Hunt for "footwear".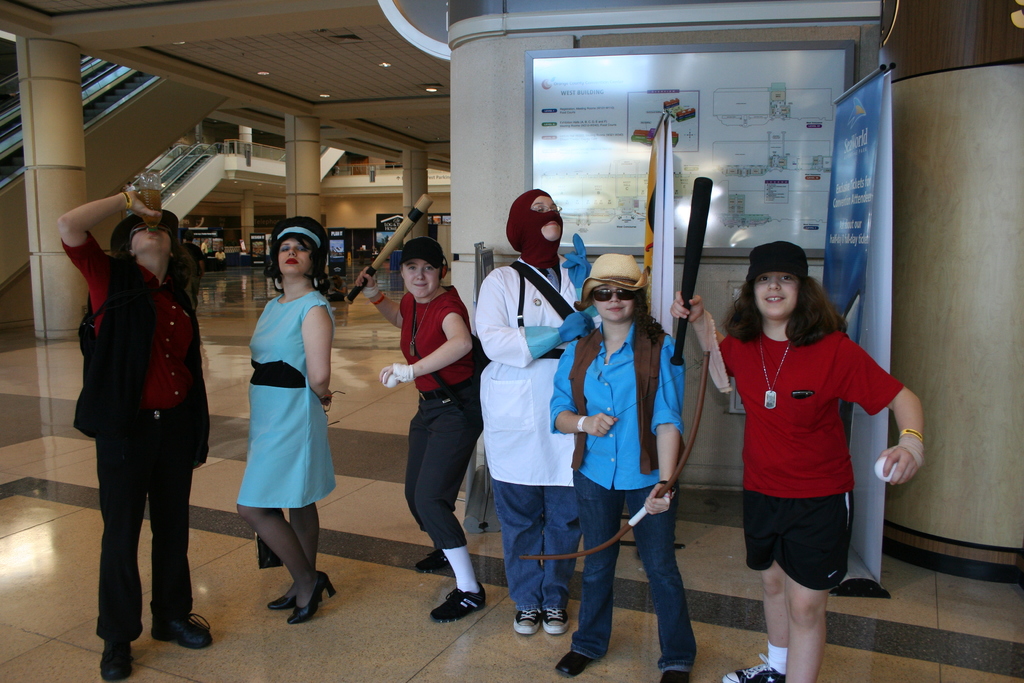
Hunted down at locate(417, 548, 454, 570).
